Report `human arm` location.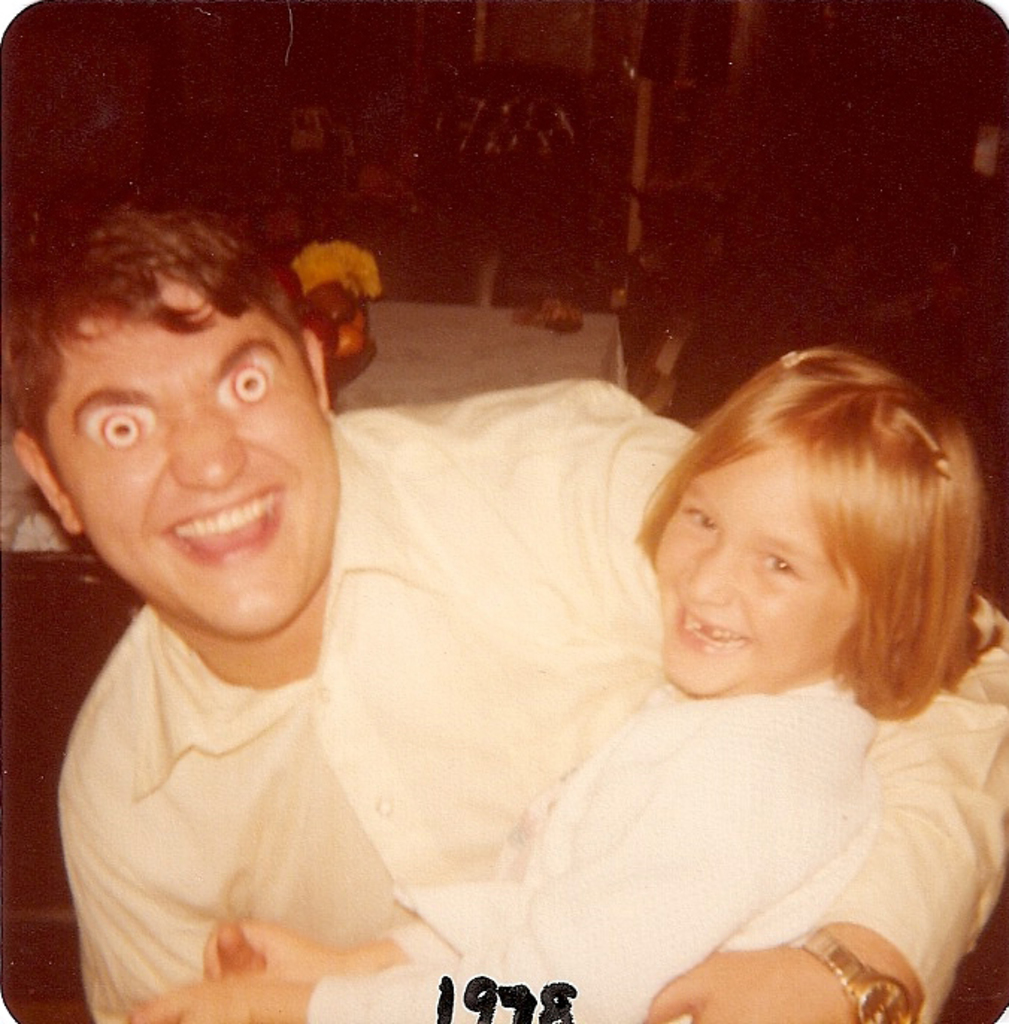
Report: 179, 851, 627, 988.
